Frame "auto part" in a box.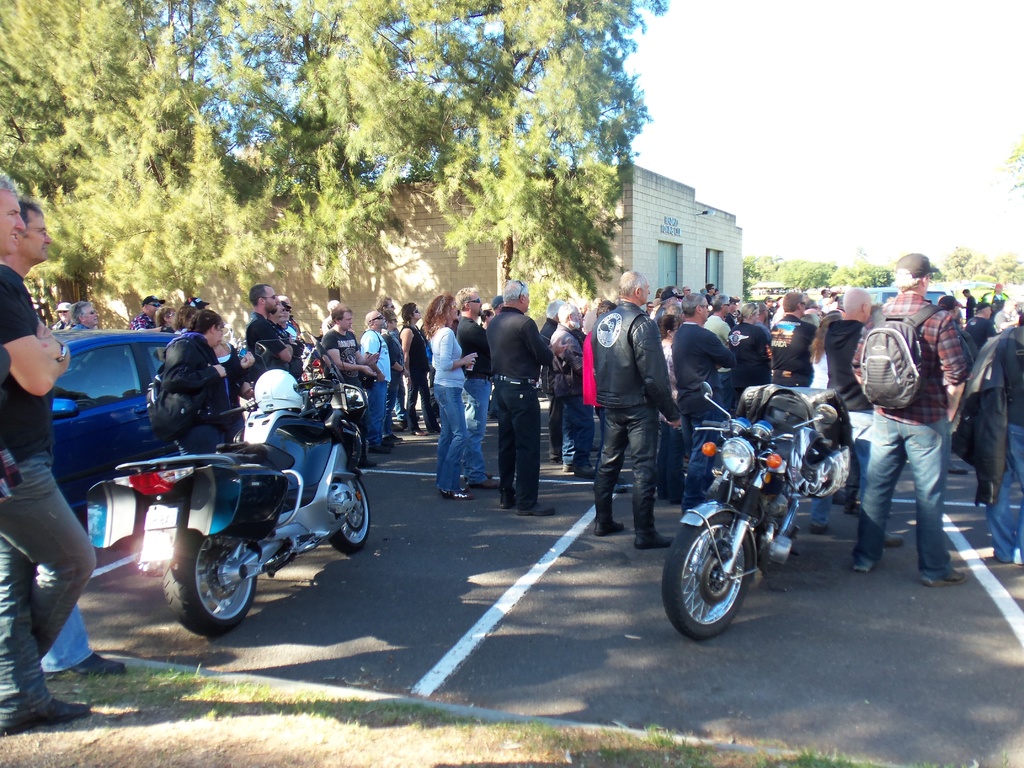
(x1=819, y1=404, x2=842, y2=424).
